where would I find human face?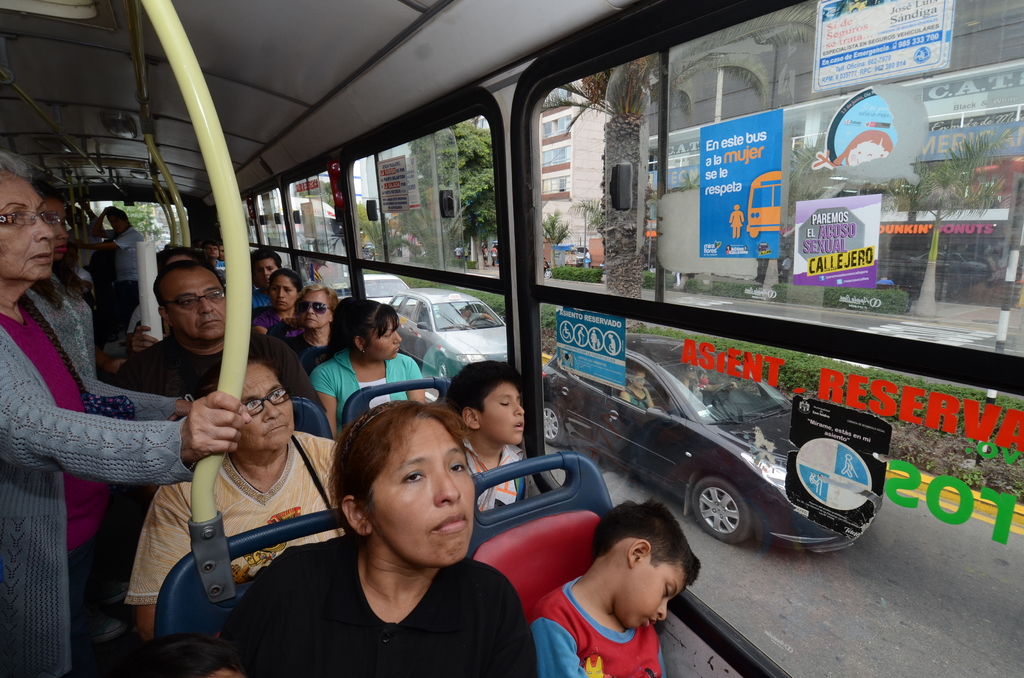
At Rect(477, 381, 526, 440).
